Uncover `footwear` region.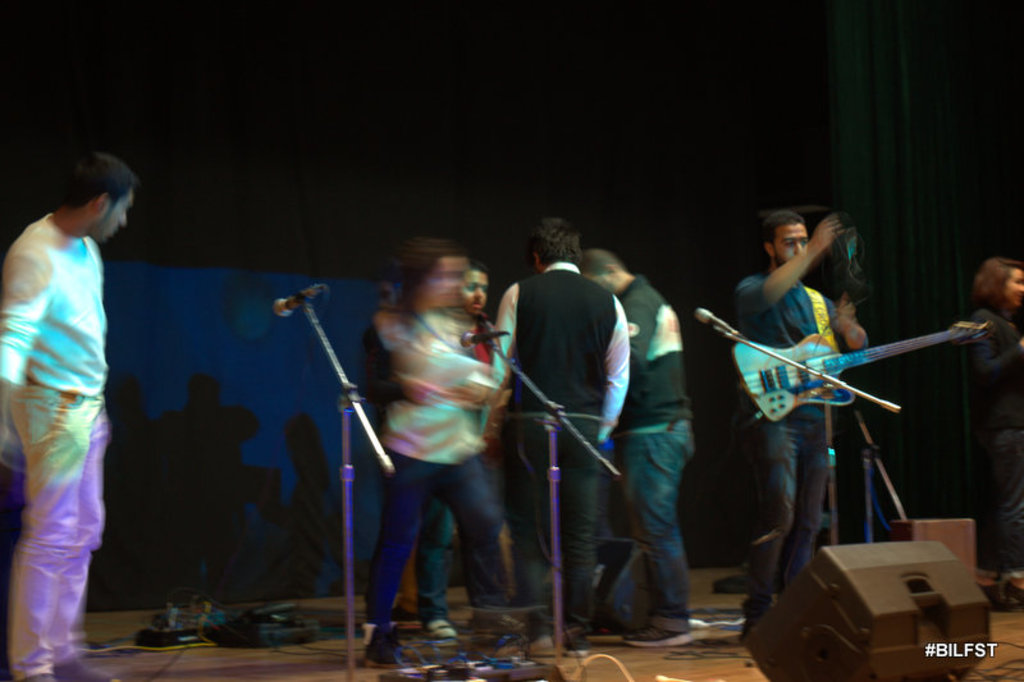
Uncovered: (left=556, top=621, right=580, bottom=655).
